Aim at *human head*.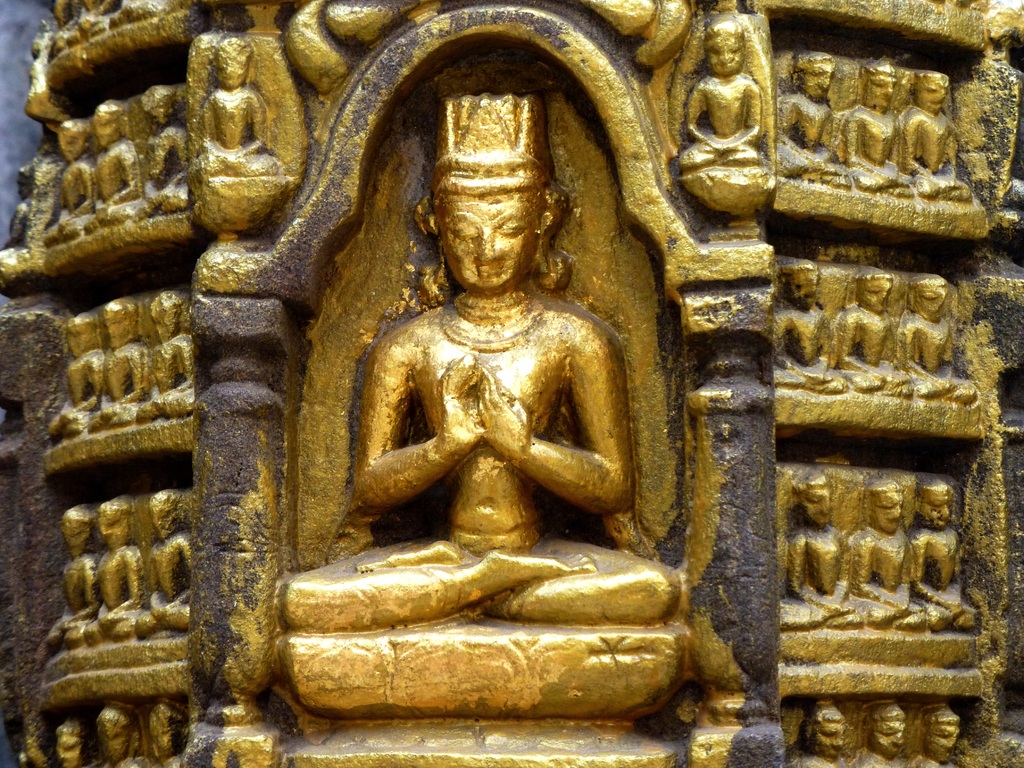
Aimed at (x1=865, y1=479, x2=904, y2=532).
